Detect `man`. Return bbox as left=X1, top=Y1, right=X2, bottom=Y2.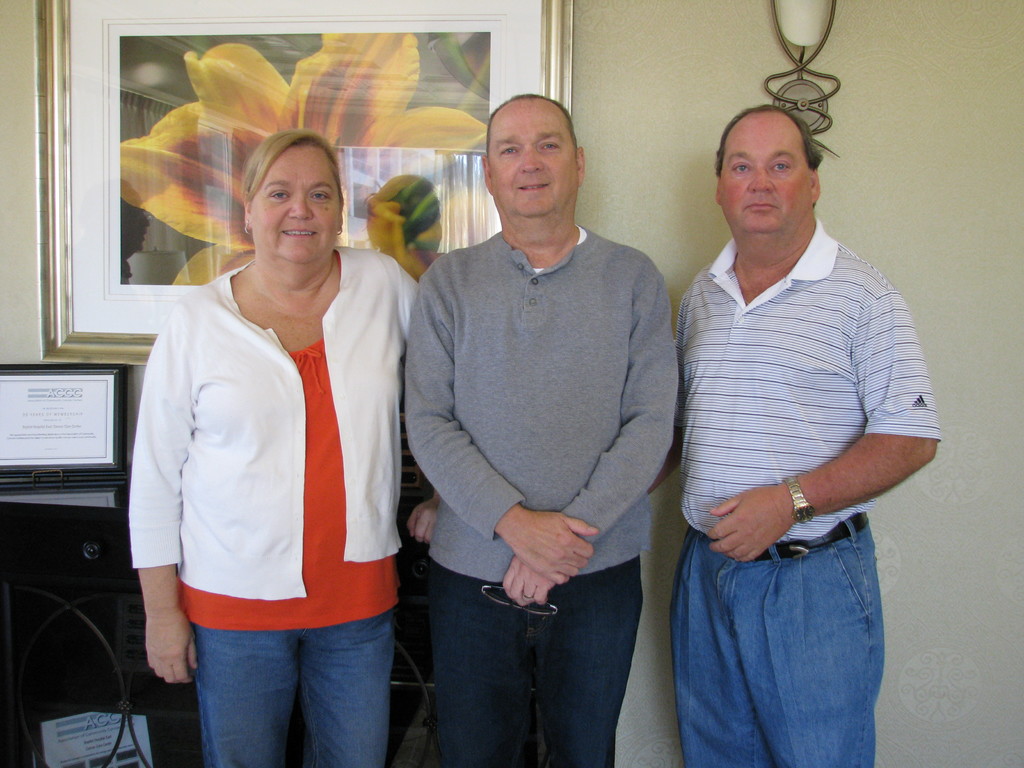
left=642, top=93, right=952, bottom=753.
